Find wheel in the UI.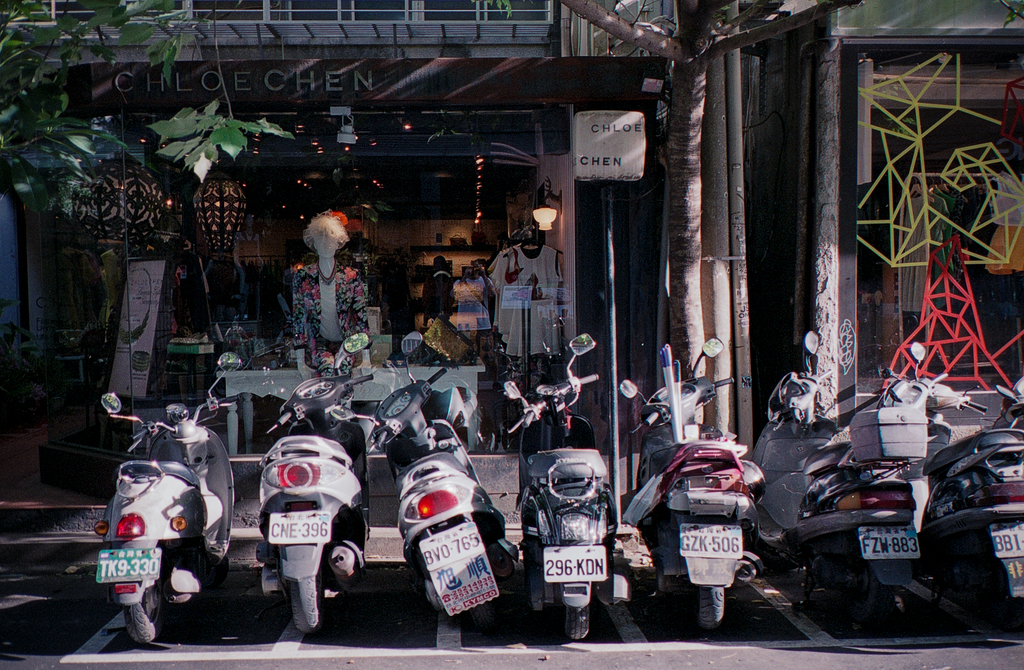
UI element at box=[556, 594, 593, 636].
